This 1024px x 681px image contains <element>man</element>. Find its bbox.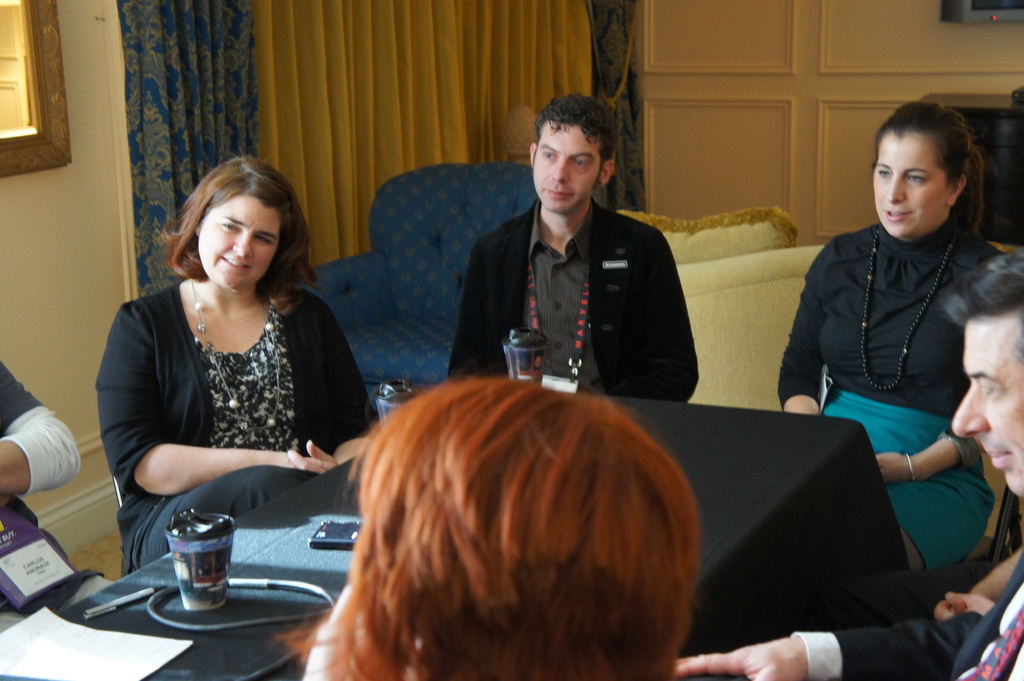
671, 251, 1023, 680.
